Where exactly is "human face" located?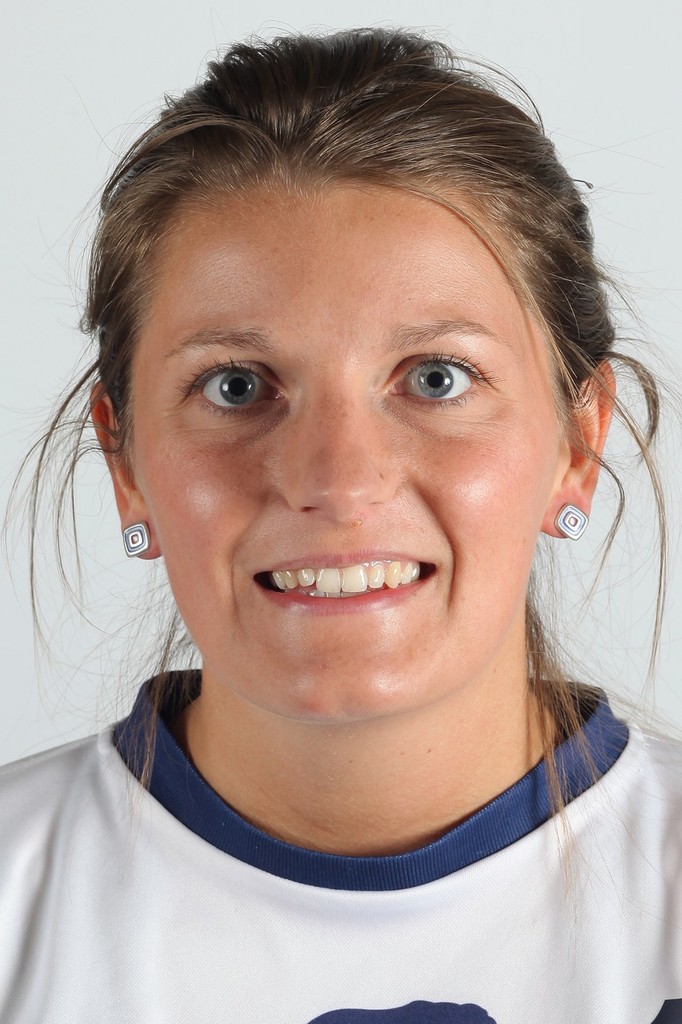
Its bounding box is <box>118,157,561,723</box>.
